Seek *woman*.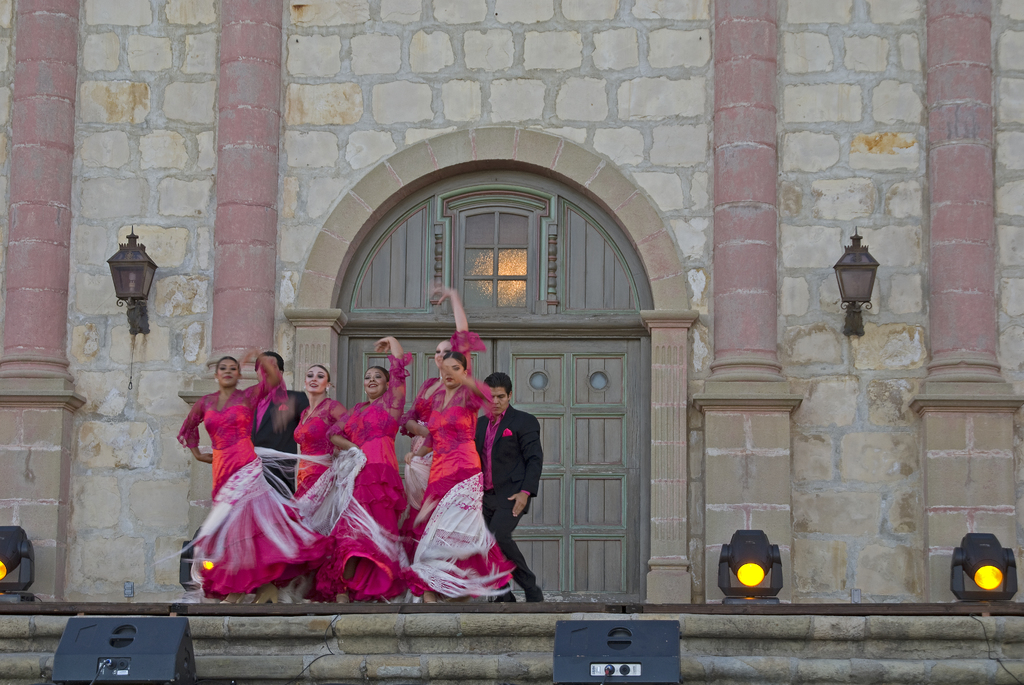
pyautogui.locateOnScreen(397, 284, 477, 606).
